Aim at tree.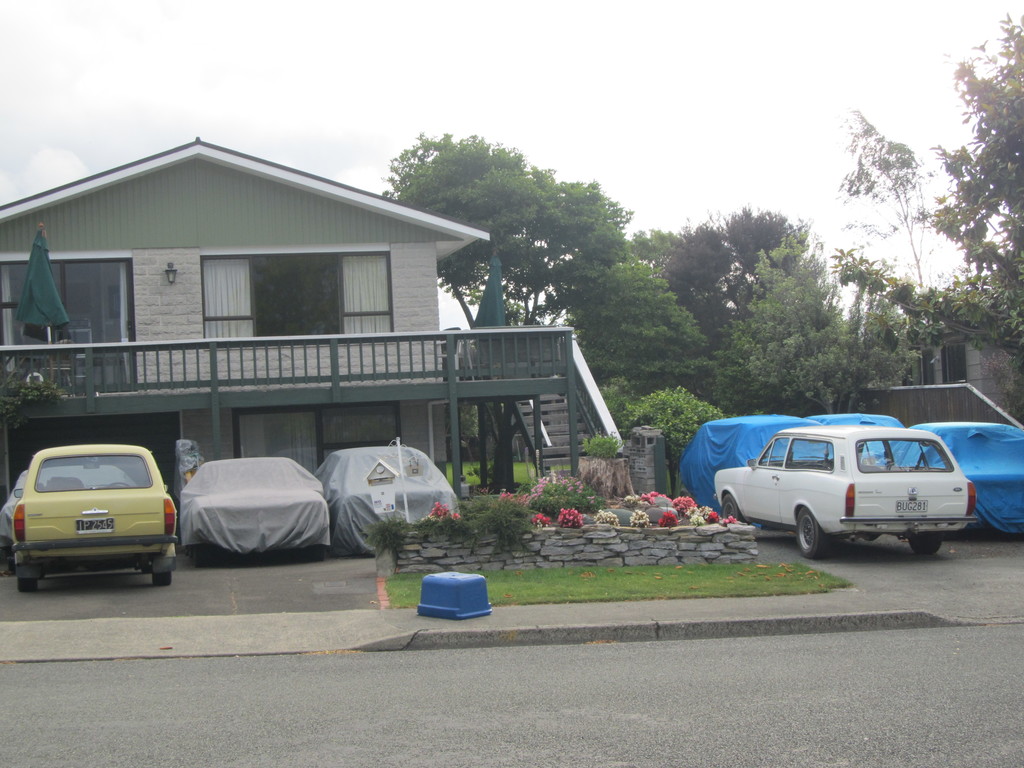
Aimed at region(717, 214, 904, 424).
